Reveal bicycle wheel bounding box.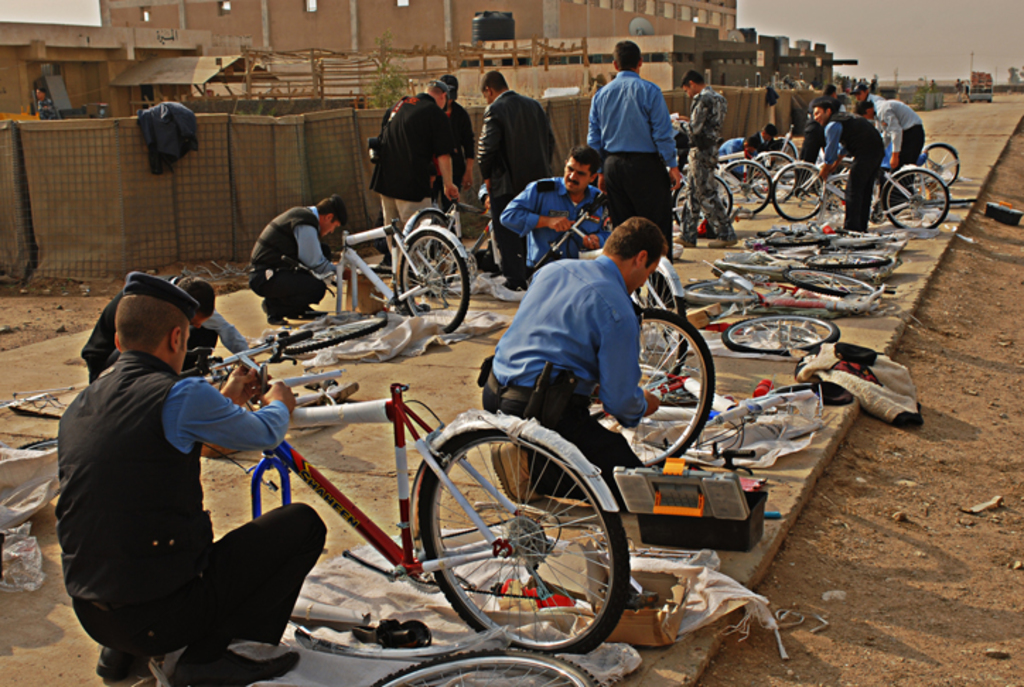
Revealed: BBox(399, 230, 471, 332).
